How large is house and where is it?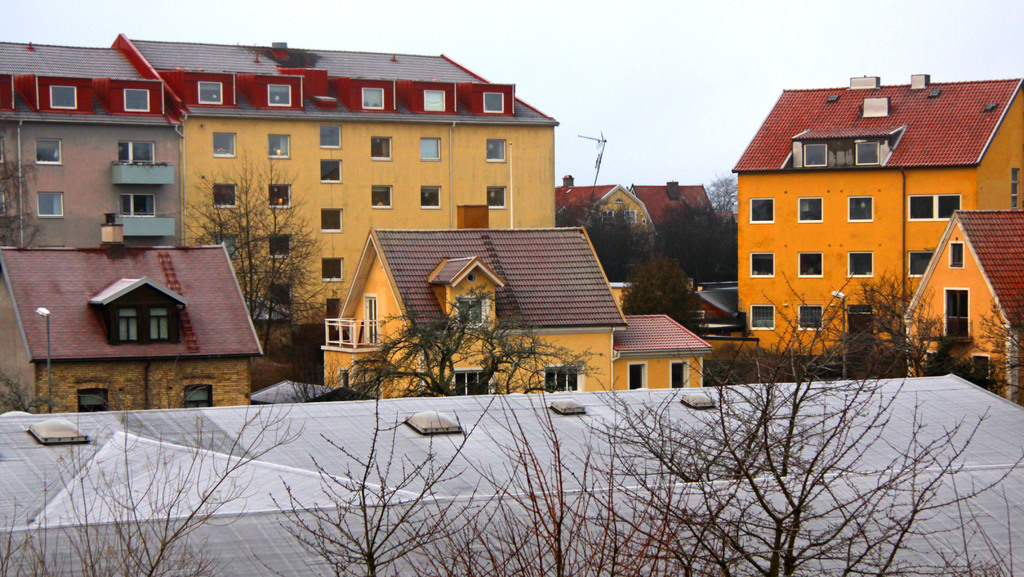
Bounding box: (x1=725, y1=73, x2=1023, y2=357).
